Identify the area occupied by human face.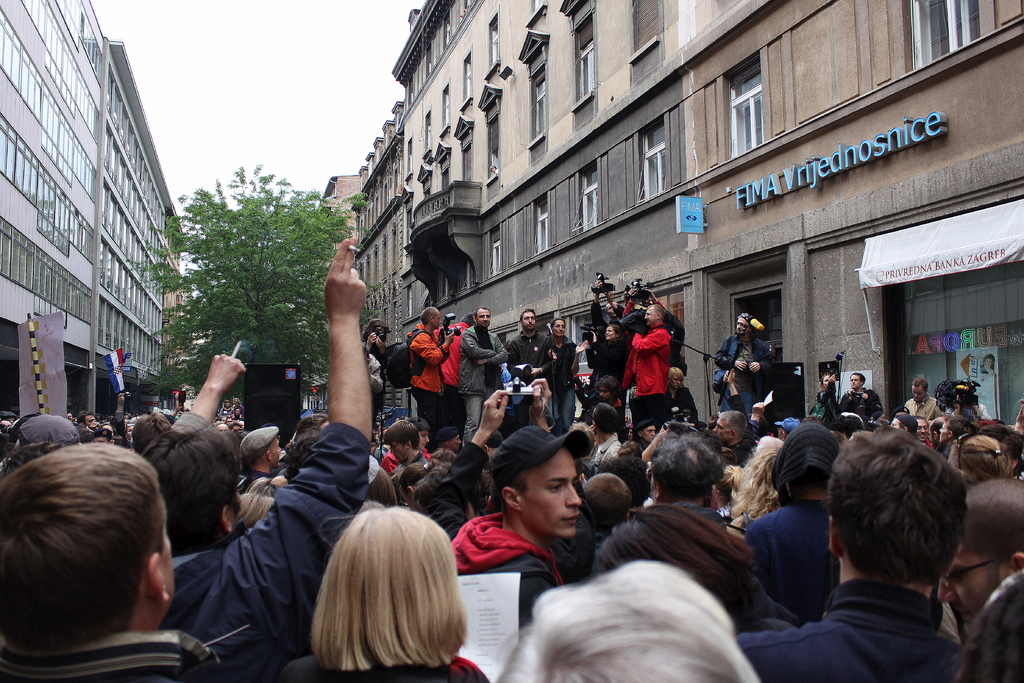
Area: (x1=597, y1=385, x2=609, y2=402).
